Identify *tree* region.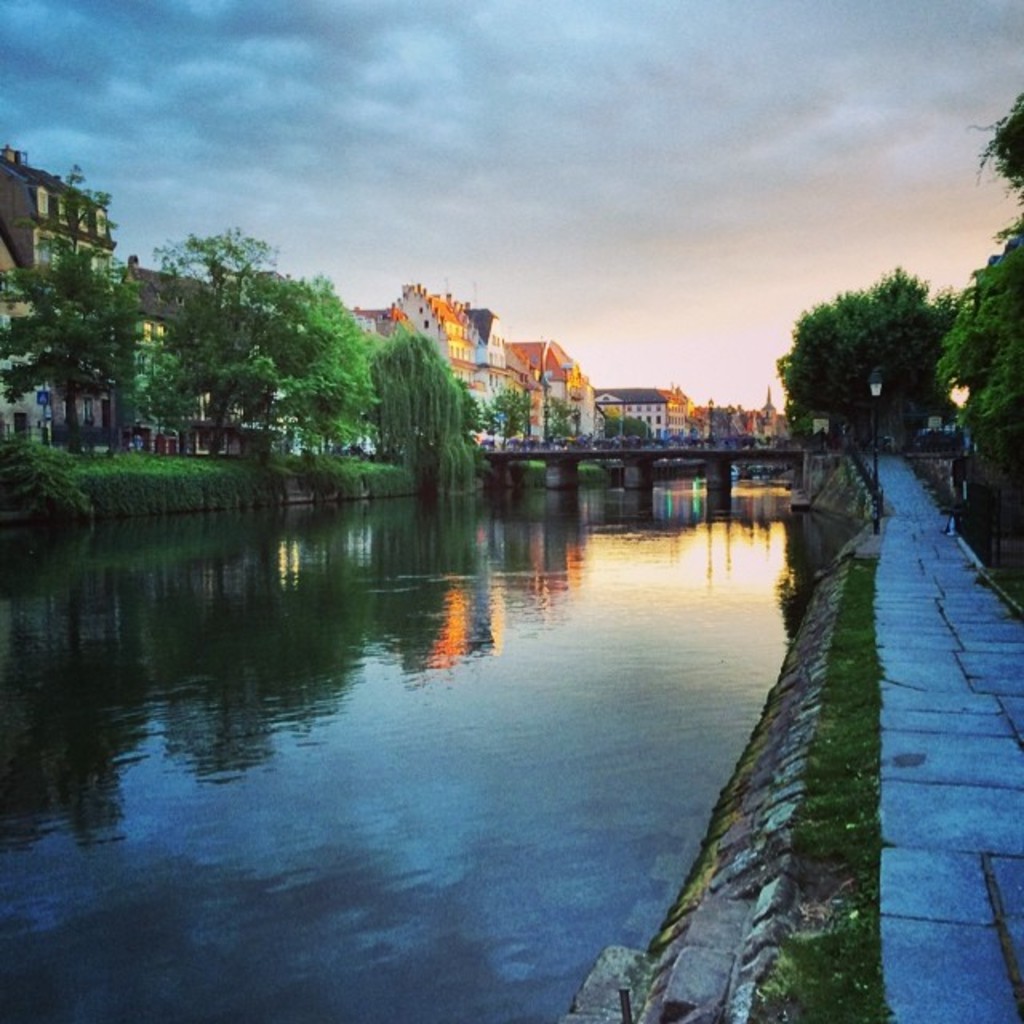
Region: (539, 394, 574, 443).
